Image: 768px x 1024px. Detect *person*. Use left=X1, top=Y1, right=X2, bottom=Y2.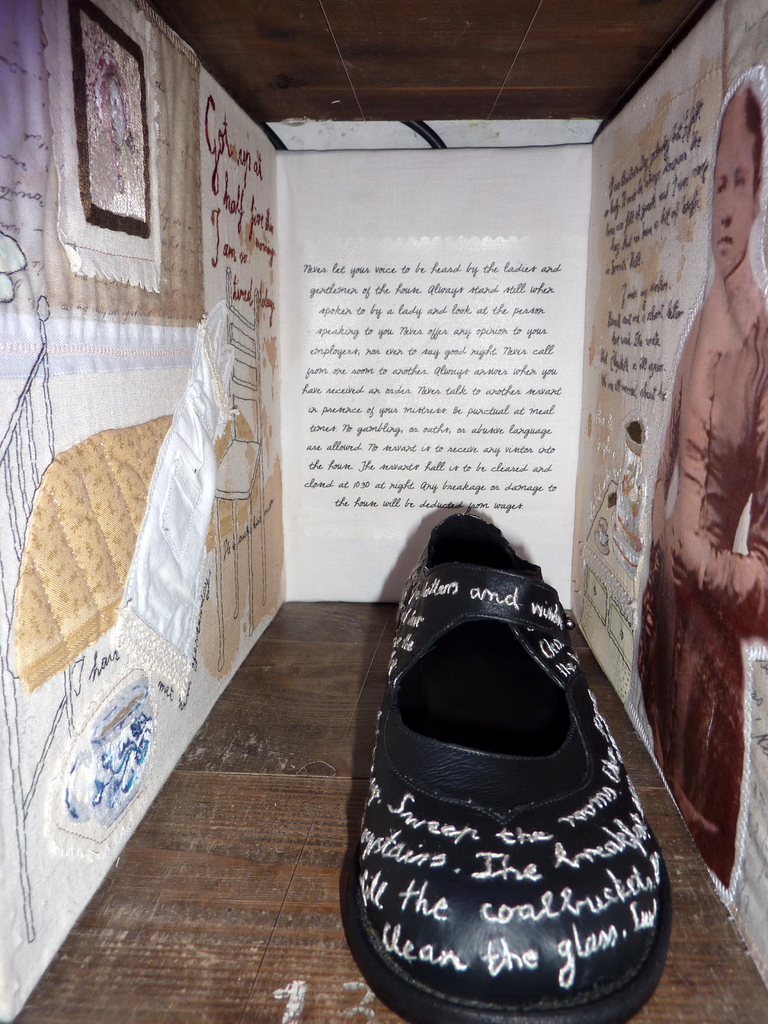
left=638, top=68, right=767, bottom=883.
